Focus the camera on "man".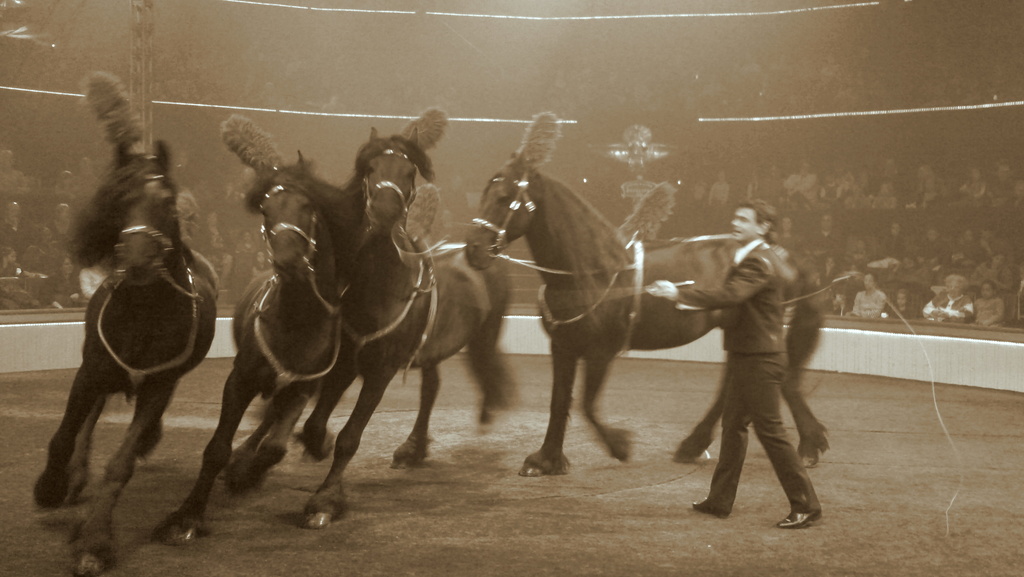
Focus region: (71,152,102,204).
